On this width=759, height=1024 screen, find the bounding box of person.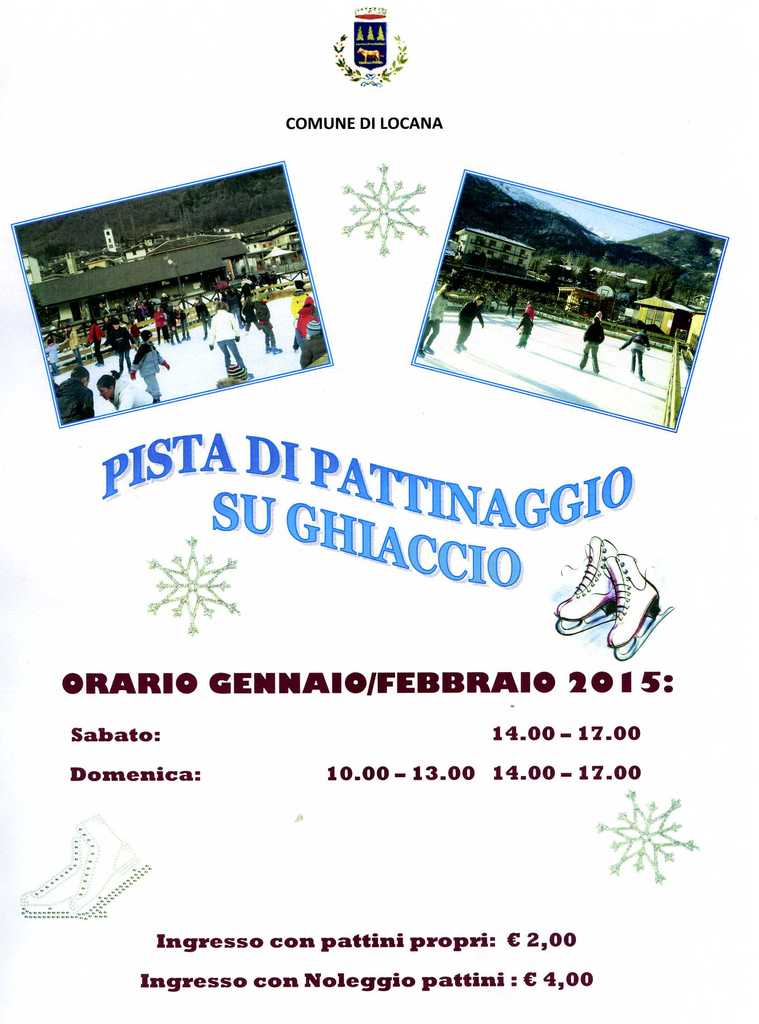
Bounding box: region(98, 319, 138, 378).
